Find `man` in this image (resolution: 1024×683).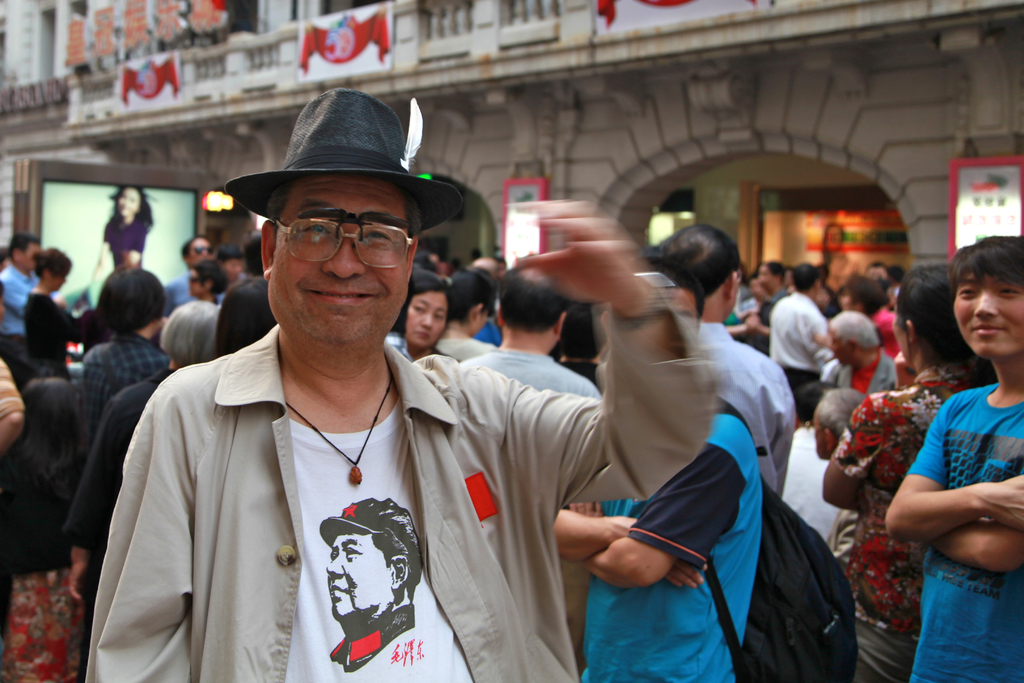
crop(744, 259, 795, 345).
